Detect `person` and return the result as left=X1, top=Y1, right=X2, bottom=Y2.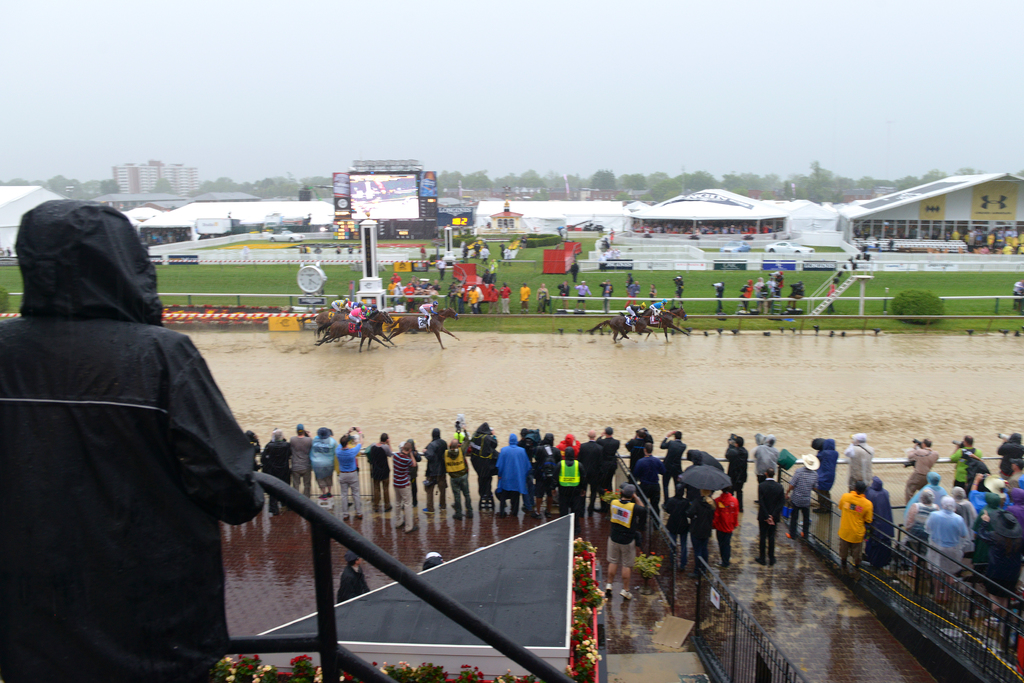
left=608, top=478, right=658, bottom=595.
